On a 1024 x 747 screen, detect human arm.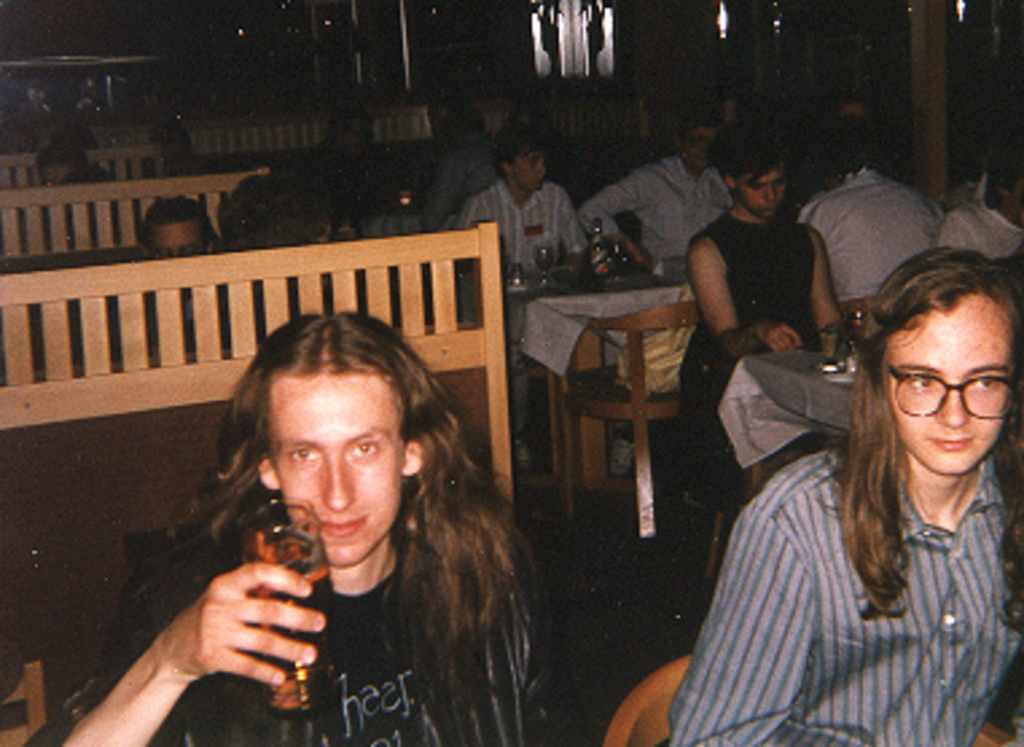
box(683, 226, 804, 360).
